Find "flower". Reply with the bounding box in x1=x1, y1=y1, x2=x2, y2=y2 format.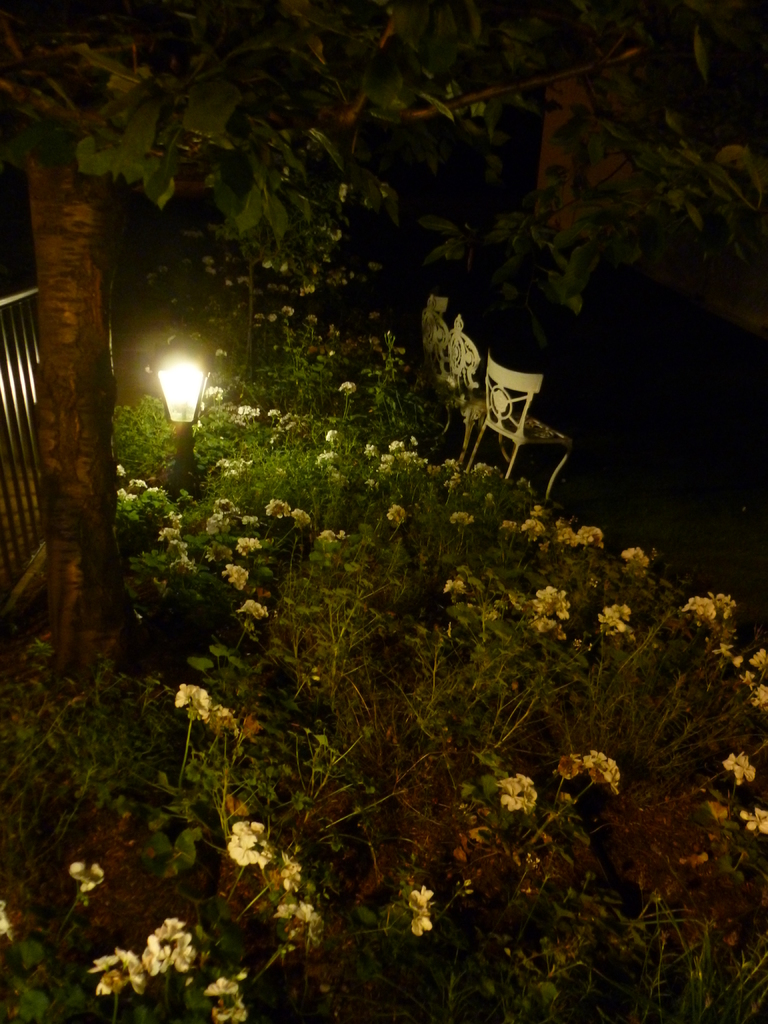
x1=723, y1=750, x2=762, y2=783.
